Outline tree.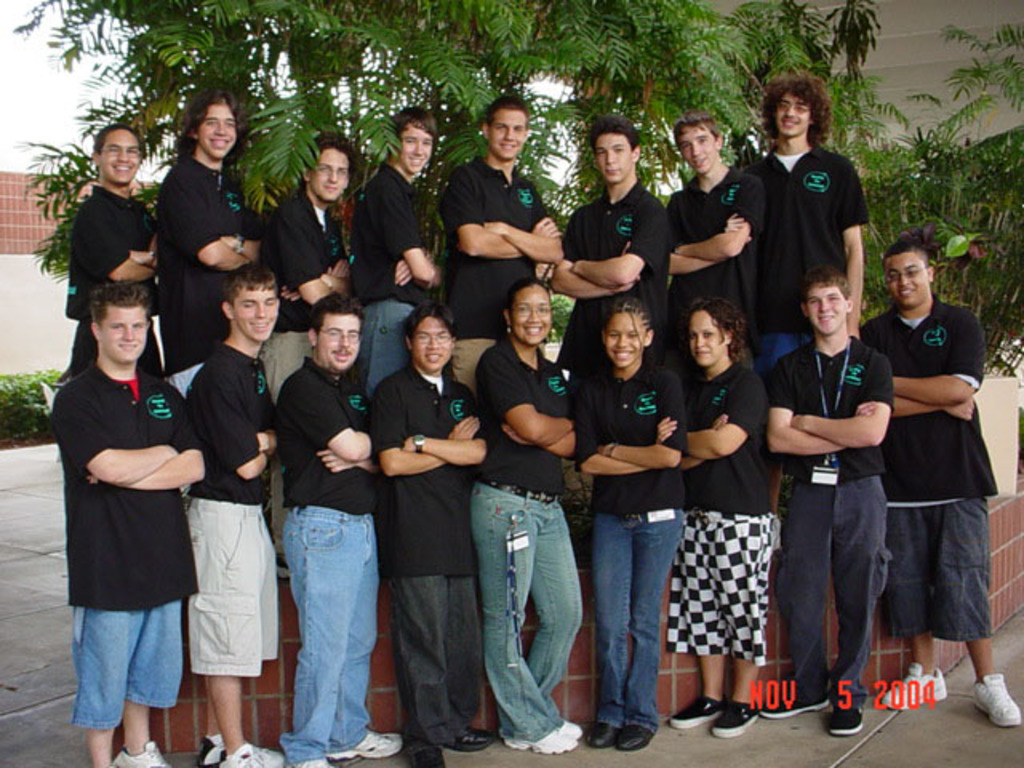
Outline: pyautogui.locateOnScreen(864, 26, 1022, 342).
